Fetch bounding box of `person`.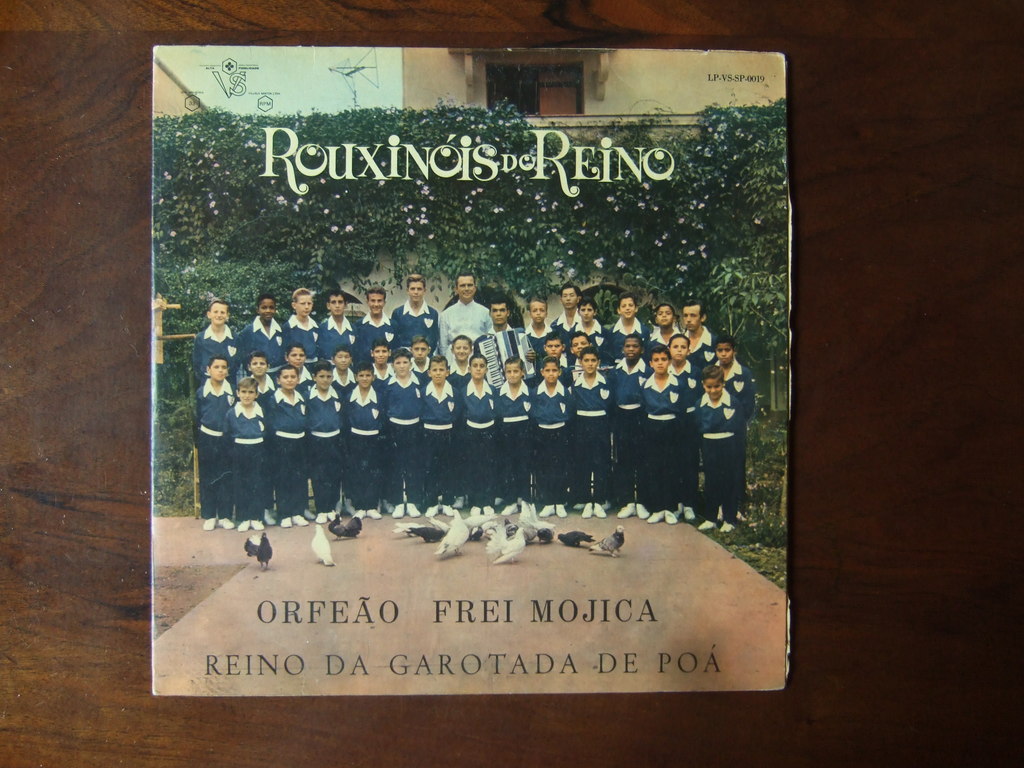
Bbox: [698, 366, 737, 529].
